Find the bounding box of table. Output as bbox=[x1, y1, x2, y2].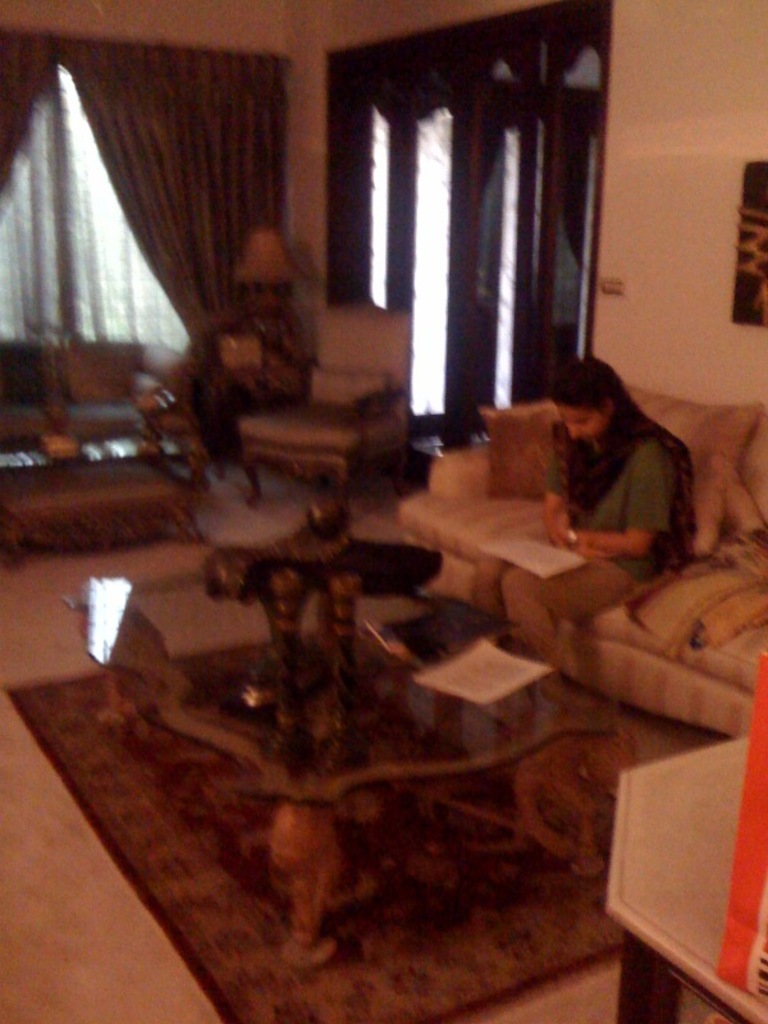
bbox=[64, 556, 622, 974].
